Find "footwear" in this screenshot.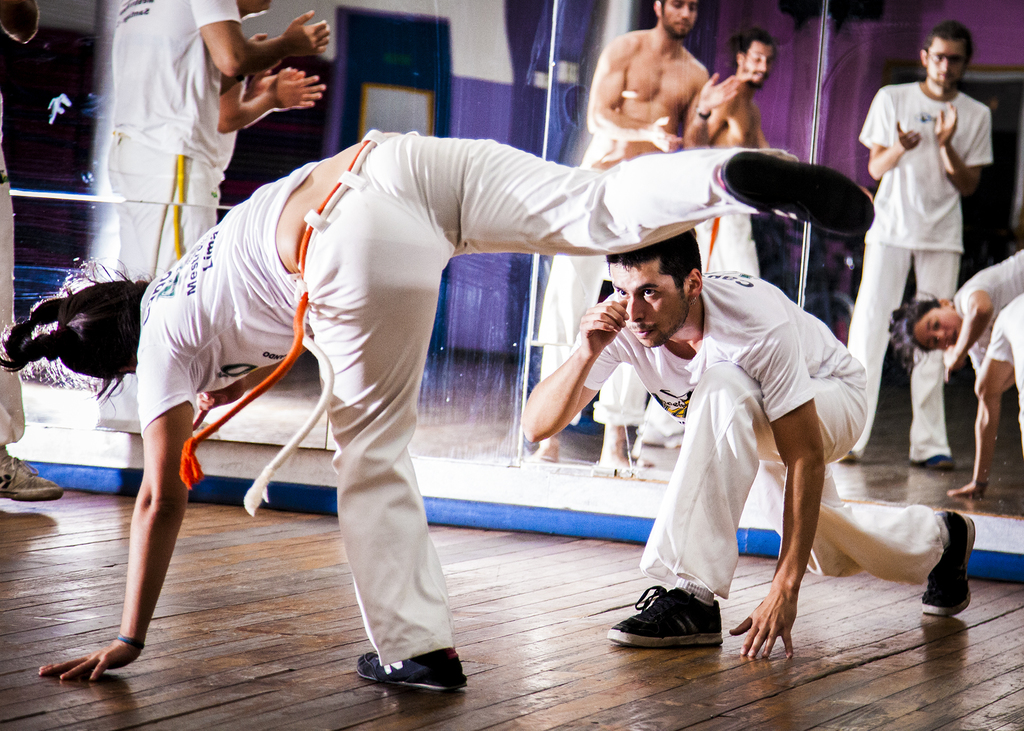
The bounding box for "footwear" is <bbox>0, 447, 63, 504</bbox>.
